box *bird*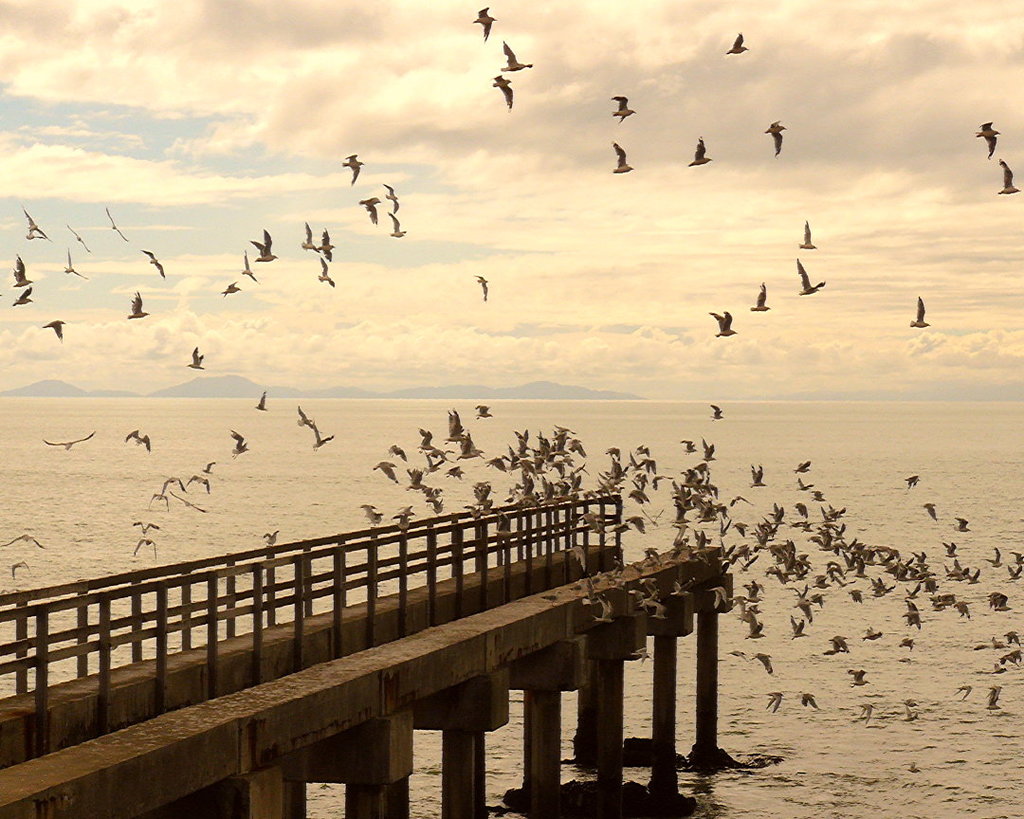
bbox(690, 138, 713, 171)
